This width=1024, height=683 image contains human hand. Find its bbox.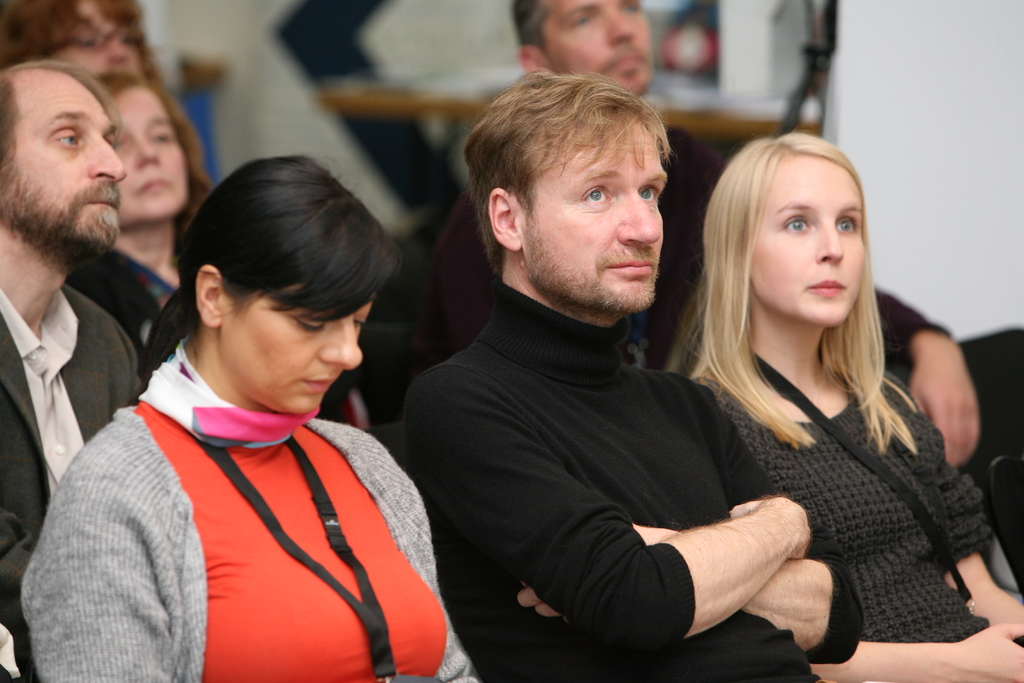
bbox=[911, 344, 983, 470].
